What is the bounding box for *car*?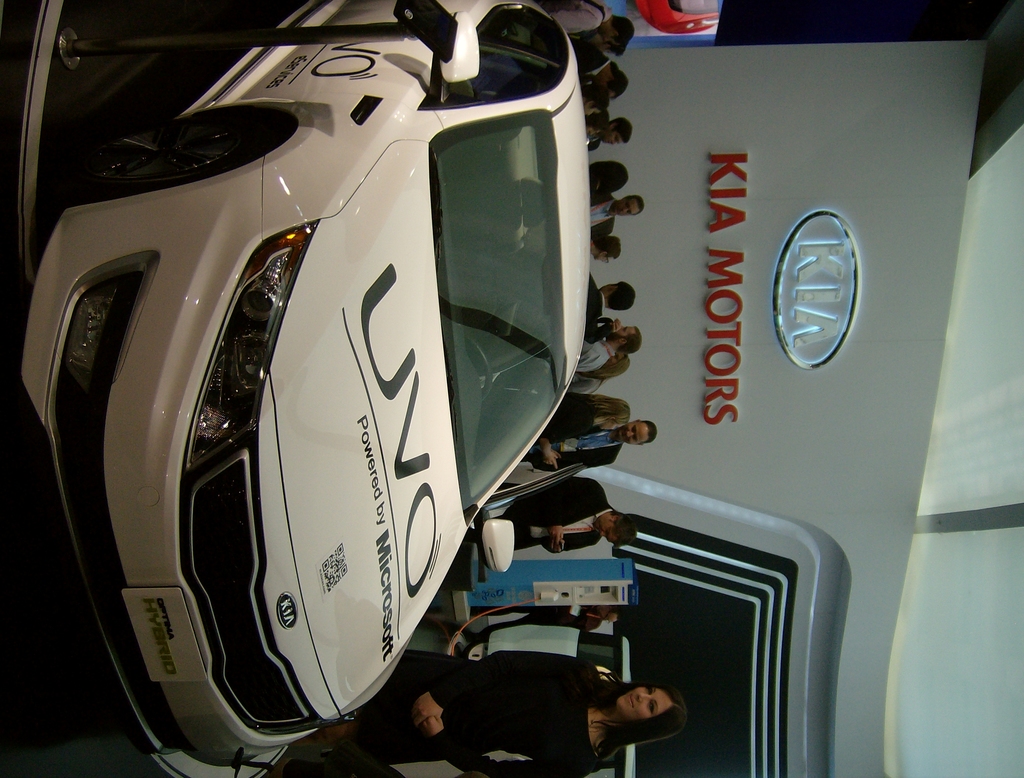
<region>12, 0, 612, 777</region>.
